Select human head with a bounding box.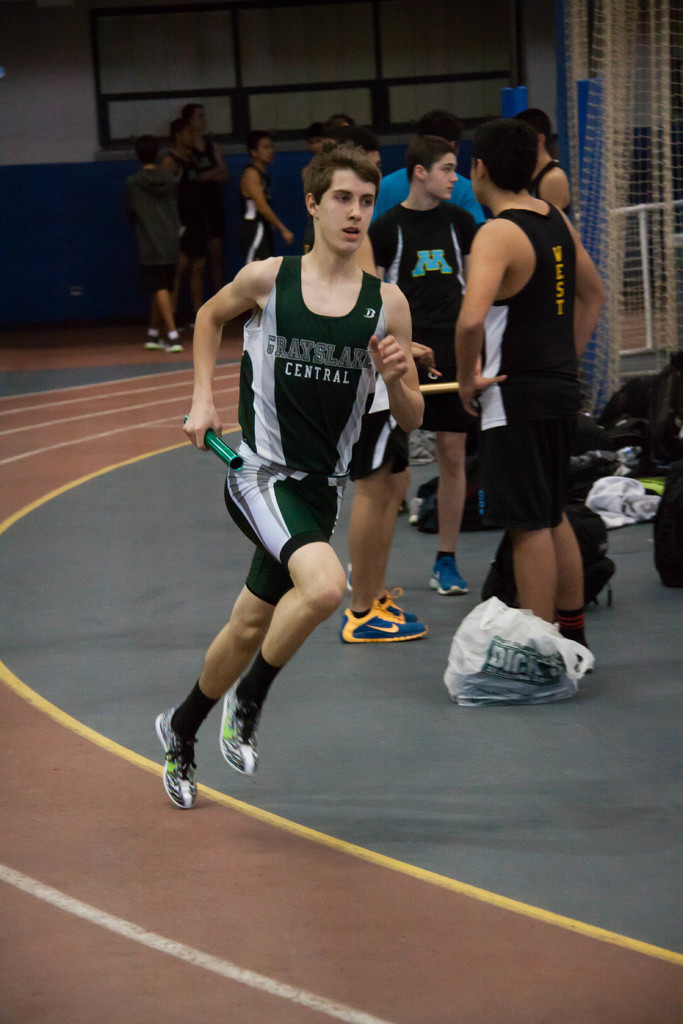
bbox=(135, 130, 165, 163).
